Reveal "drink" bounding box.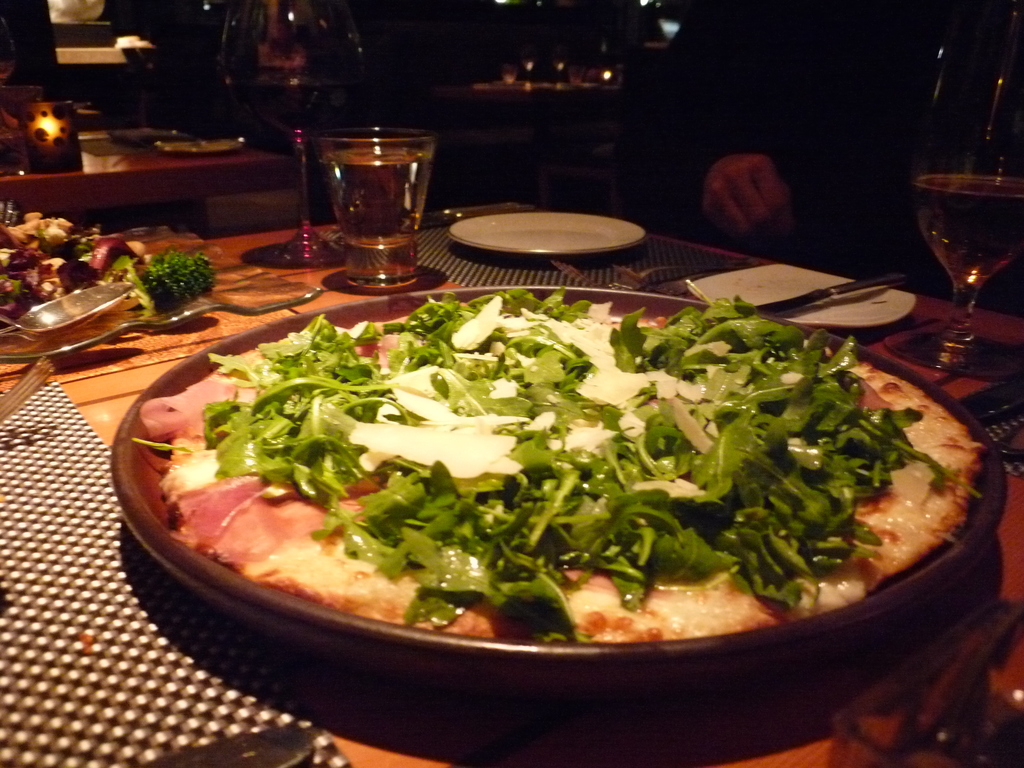
Revealed: 314:138:441:282.
